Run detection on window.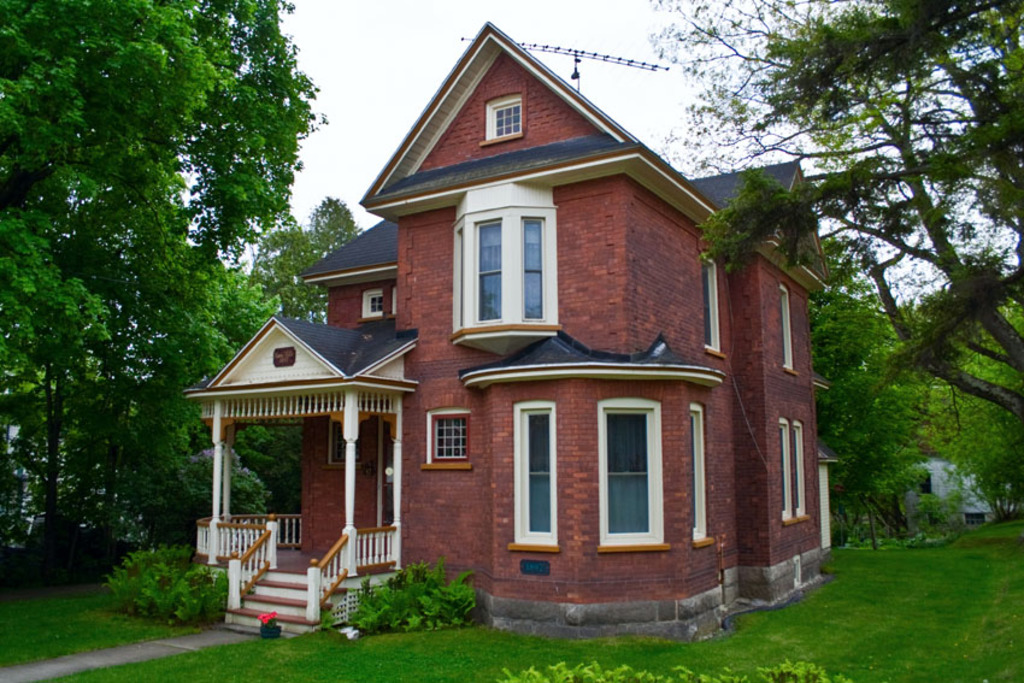
Result: l=783, t=283, r=794, b=370.
